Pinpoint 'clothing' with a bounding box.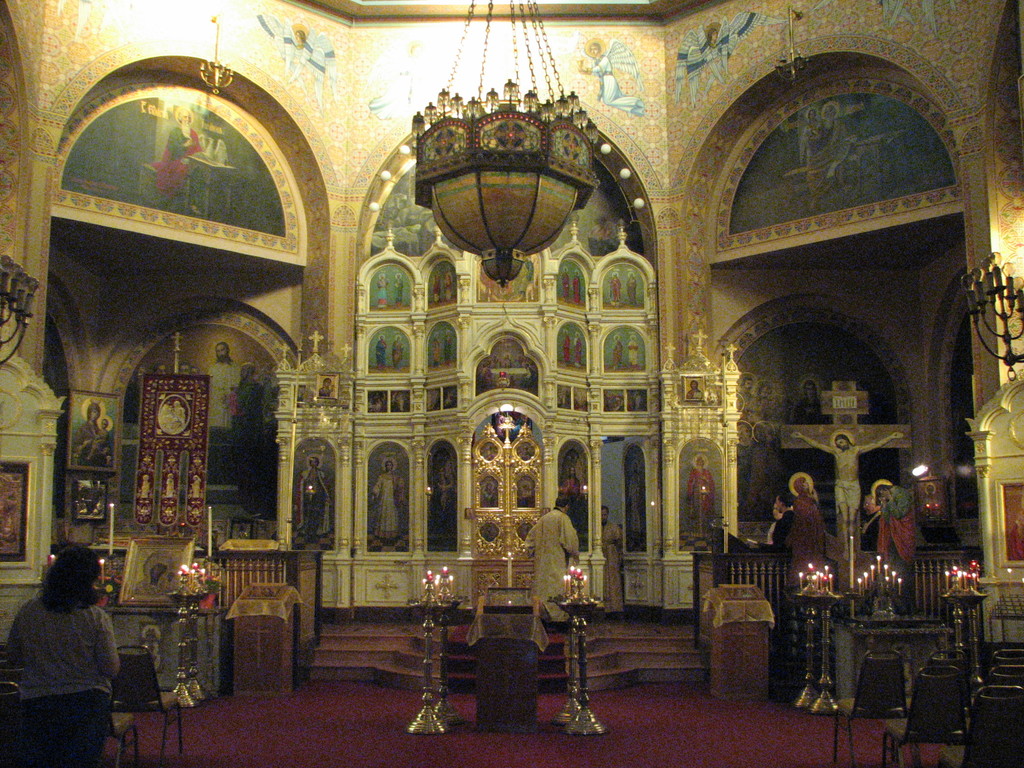
{"left": 684, "top": 462, "right": 716, "bottom": 523}.
